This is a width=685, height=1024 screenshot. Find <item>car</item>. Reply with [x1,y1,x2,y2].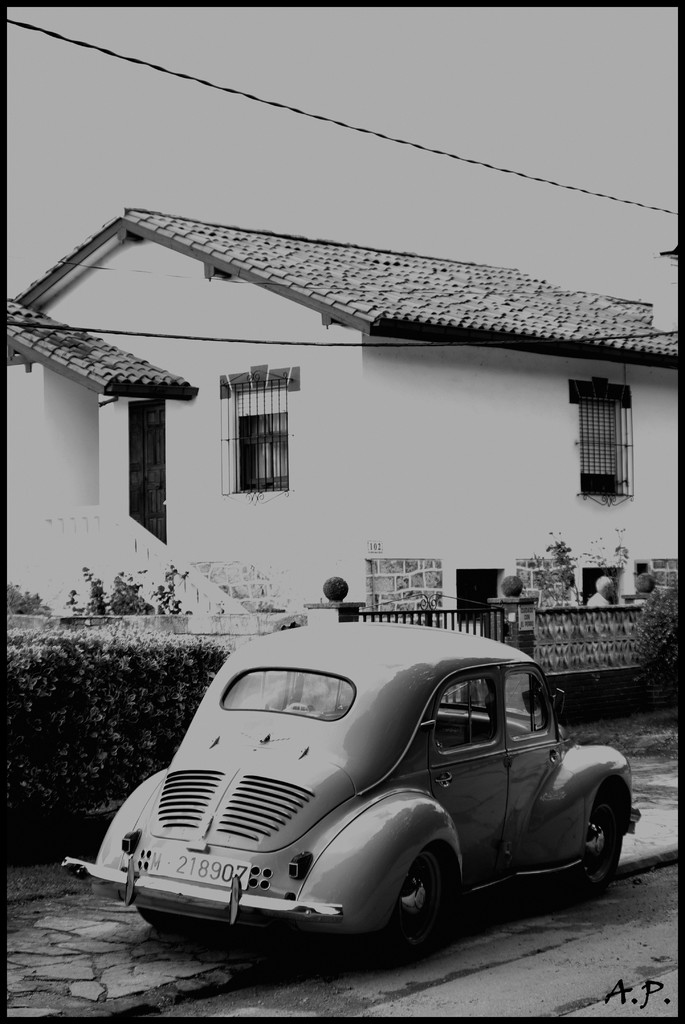
[56,622,639,961].
